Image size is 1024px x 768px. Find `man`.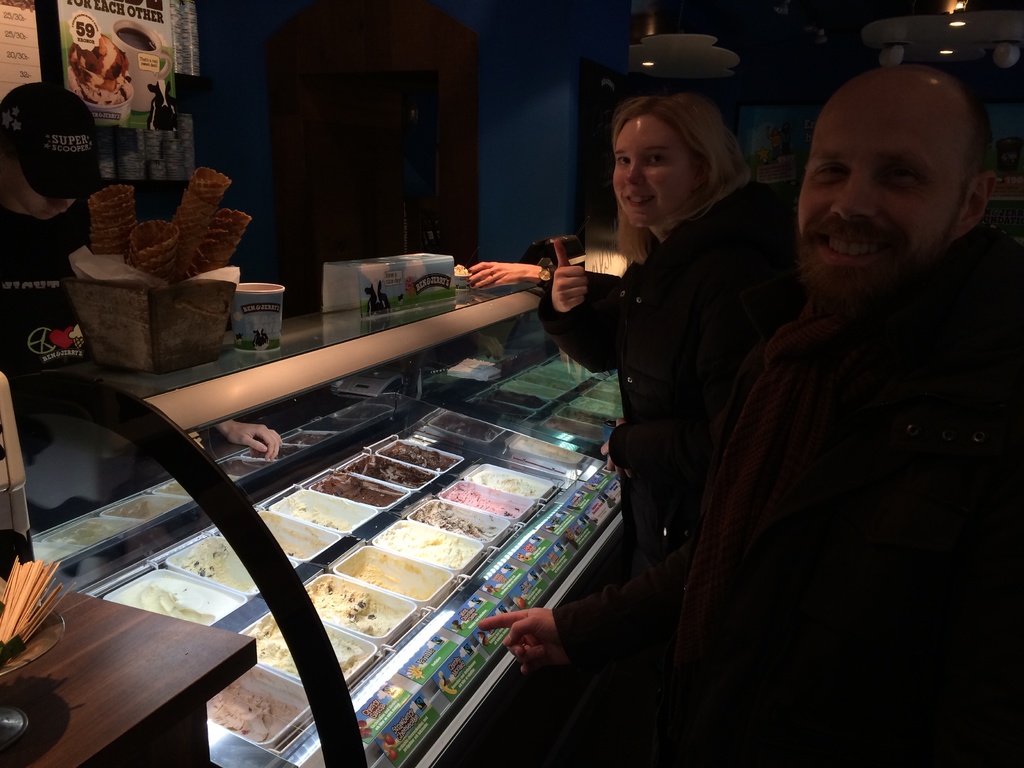
box(0, 82, 106, 373).
